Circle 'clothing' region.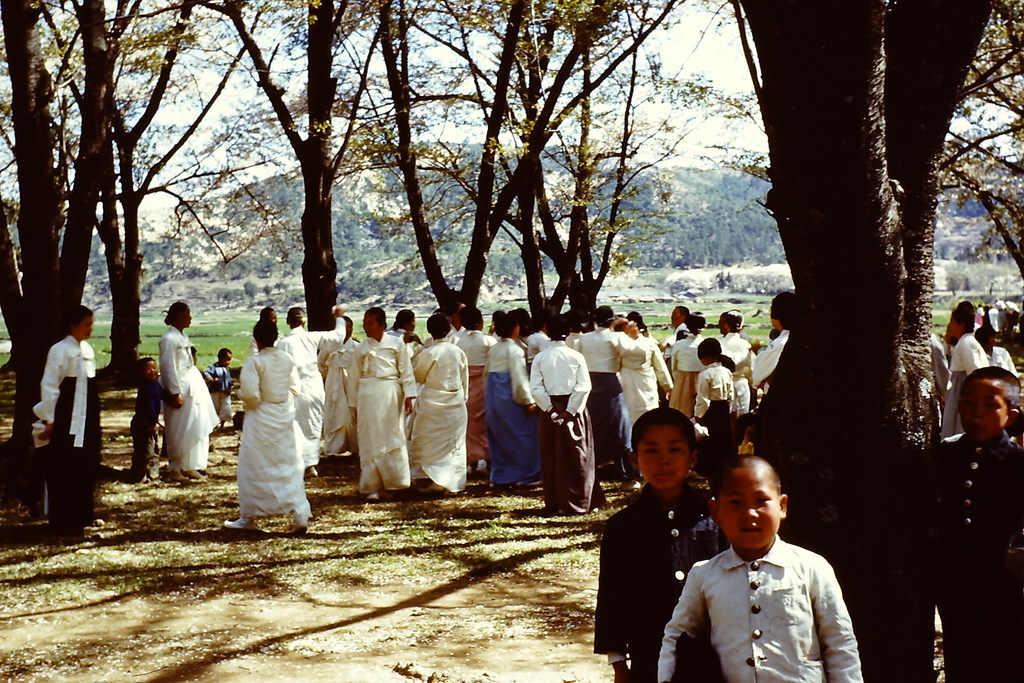
Region: bbox(988, 306, 1012, 336).
